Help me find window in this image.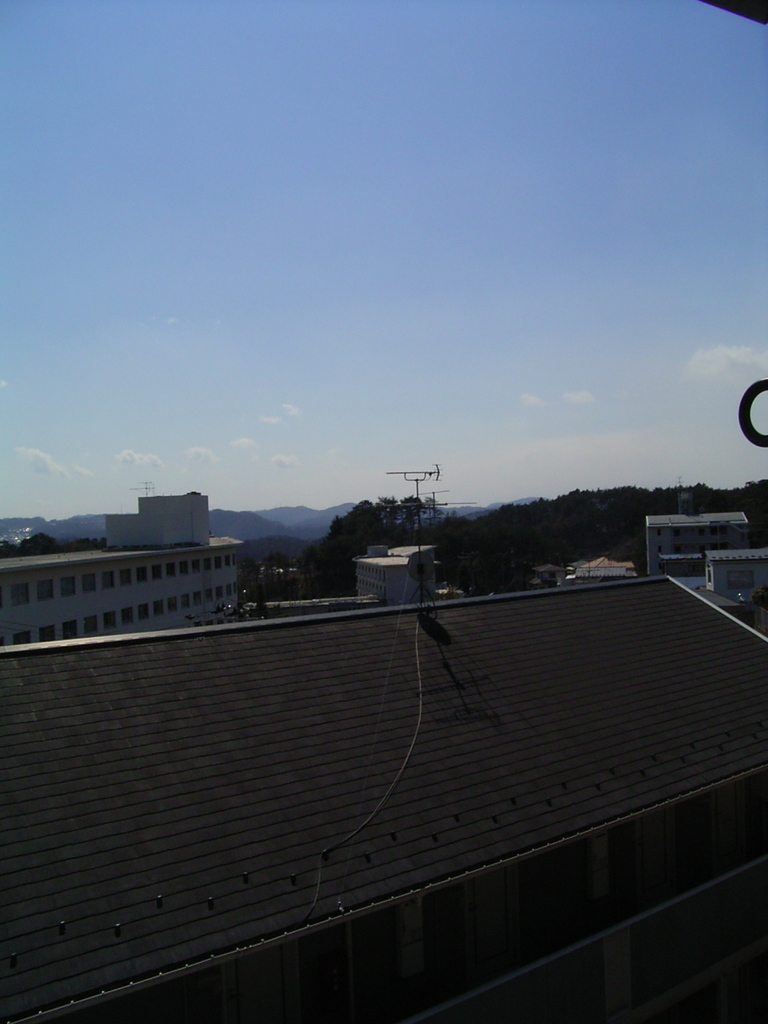
Found it: 30/578/58/606.
